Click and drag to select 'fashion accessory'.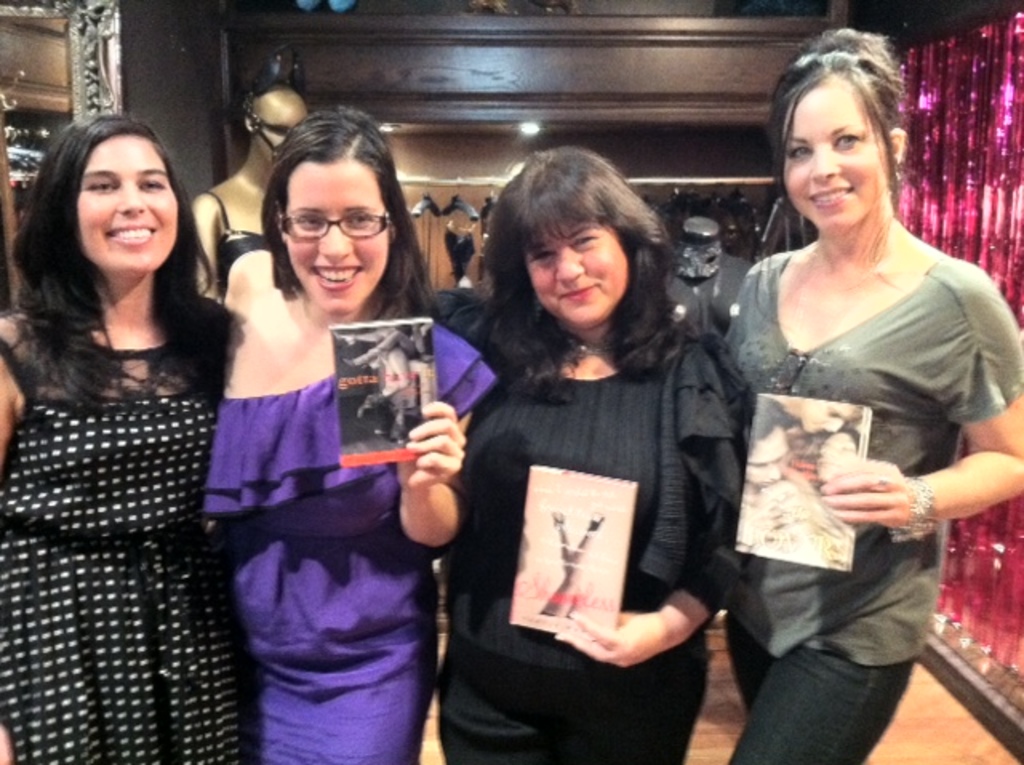
Selection: x1=890 y1=165 x2=904 y2=195.
